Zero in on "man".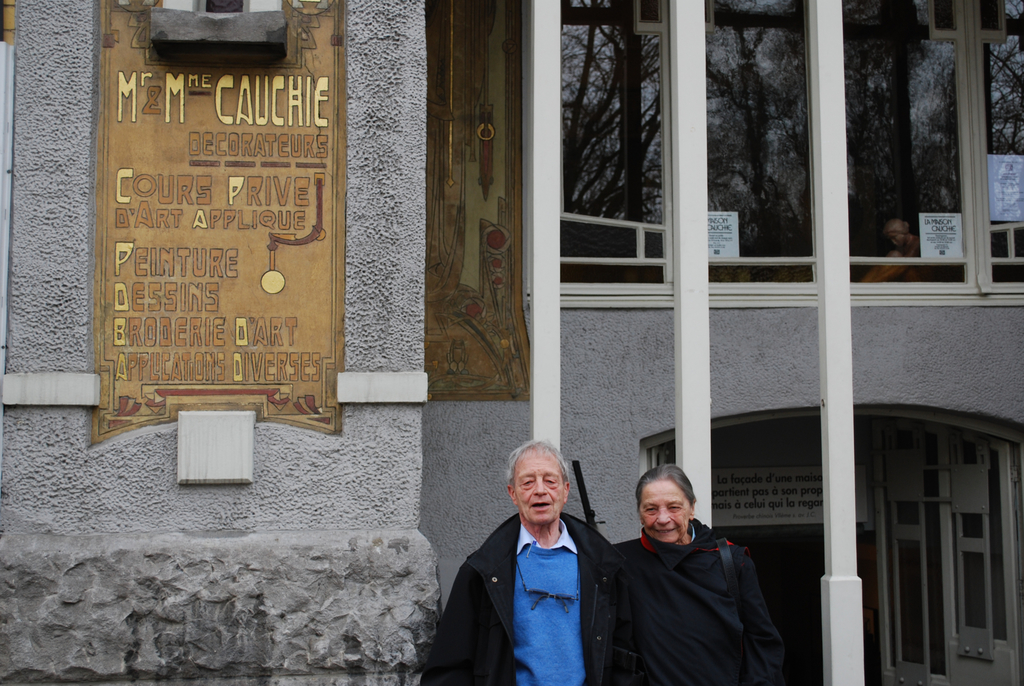
Zeroed in: bbox(437, 441, 631, 685).
